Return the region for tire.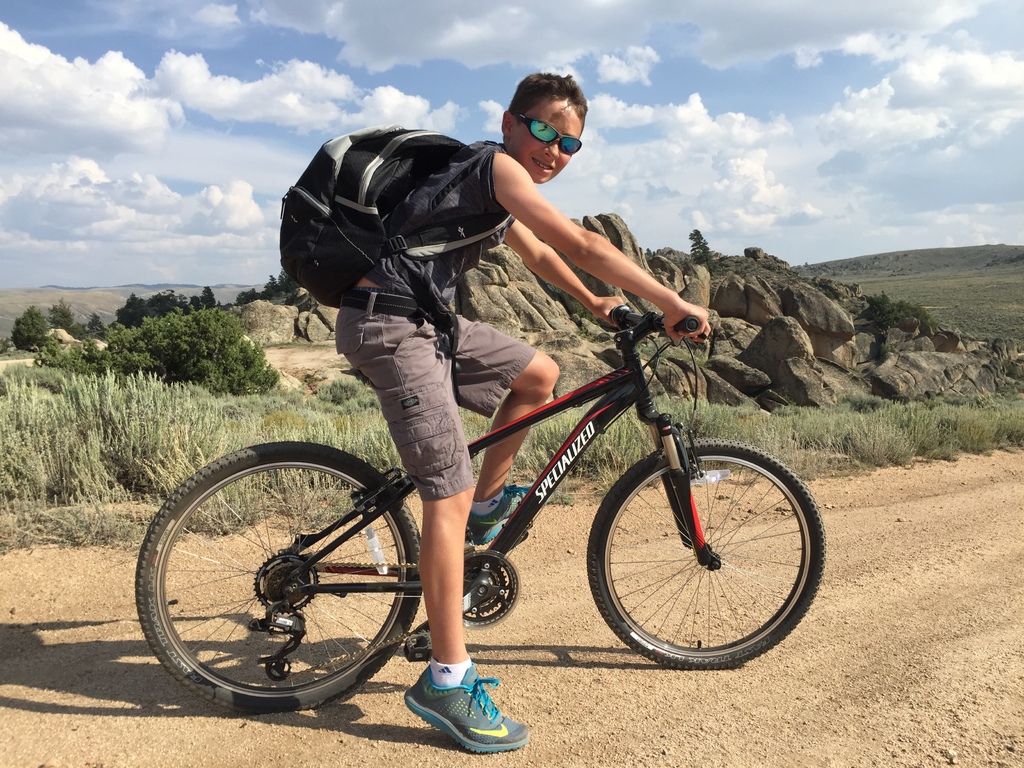
[x1=586, y1=442, x2=824, y2=673].
